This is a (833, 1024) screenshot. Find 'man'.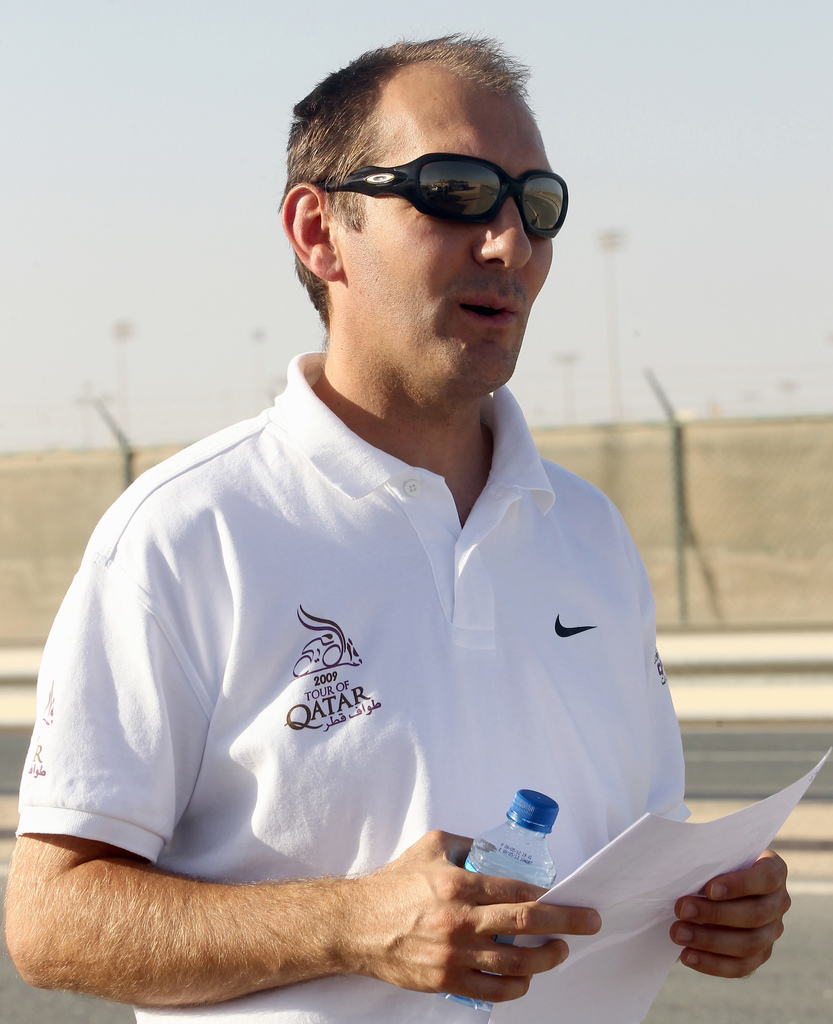
Bounding box: locate(10, 47, 773, 1023).
